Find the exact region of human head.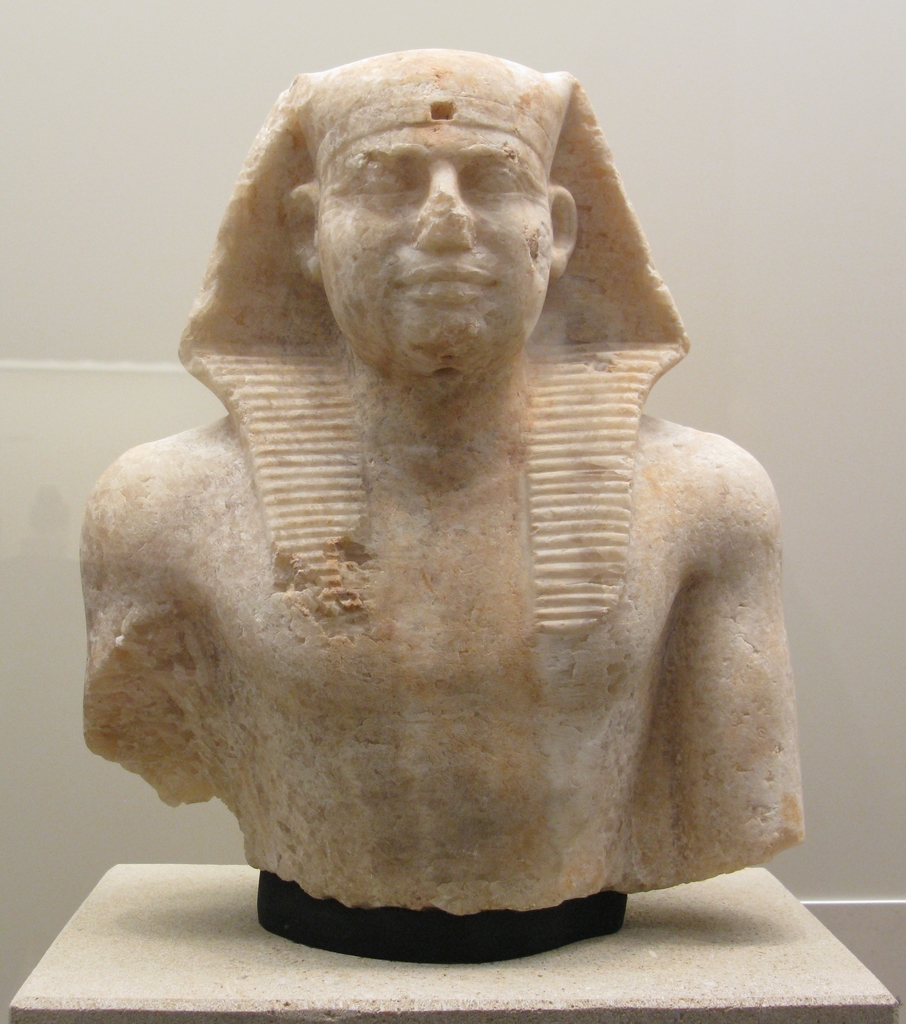
Exact region: Rect(282, 55, 595, 382).
